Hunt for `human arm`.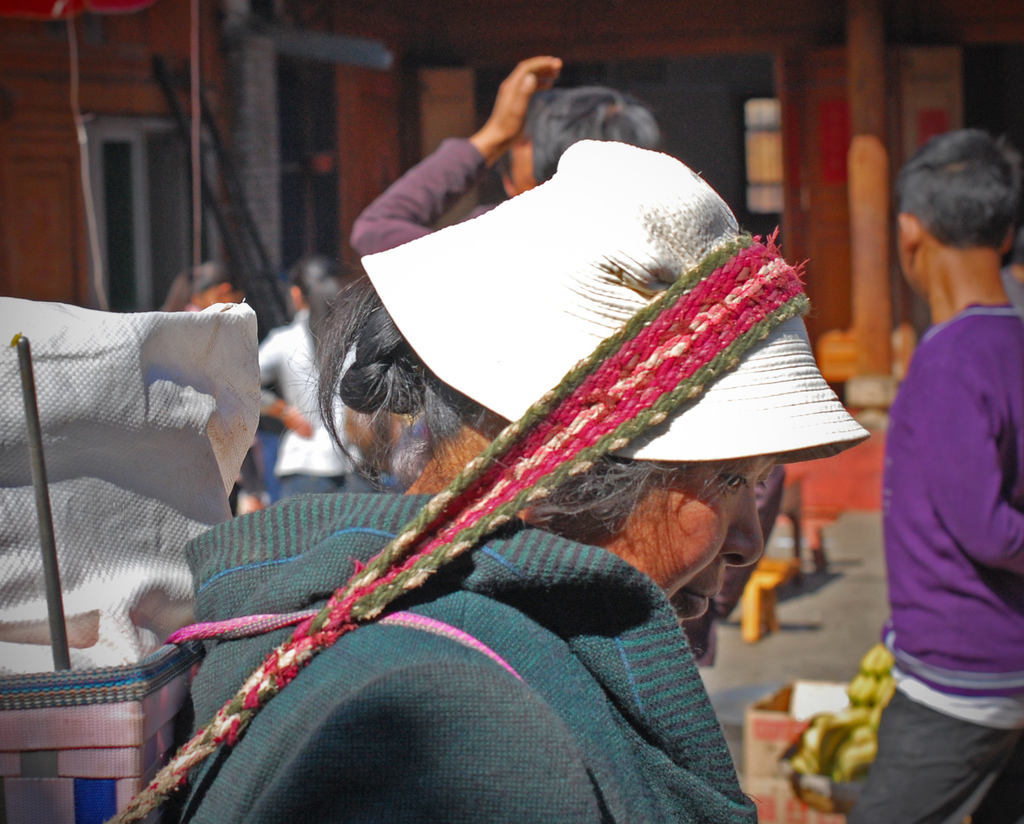
Hunted down at x1=249, y1=378, x2=311, y2=436.
